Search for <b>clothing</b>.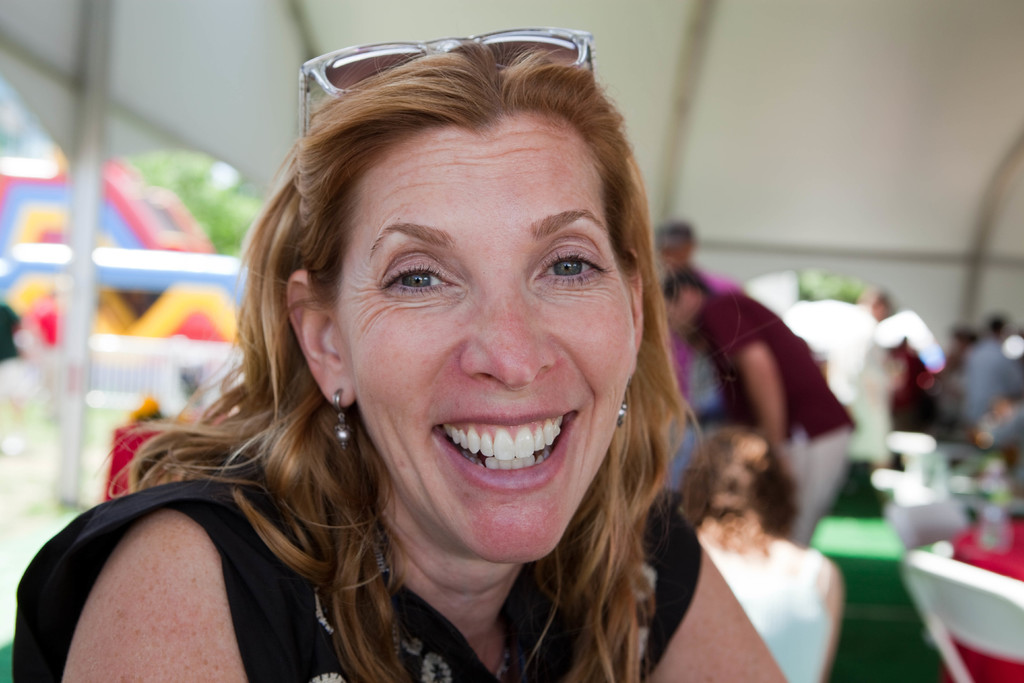
Found at 694/288/854/550.
